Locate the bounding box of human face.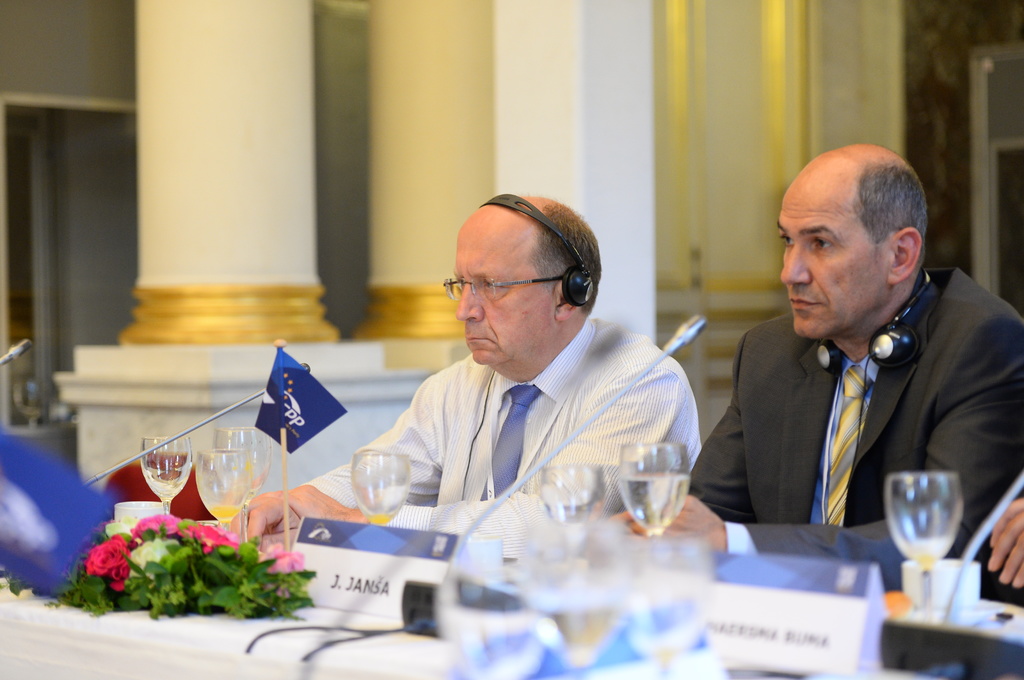
Bounding box: <region>774, 164, 885, 336</region>.
